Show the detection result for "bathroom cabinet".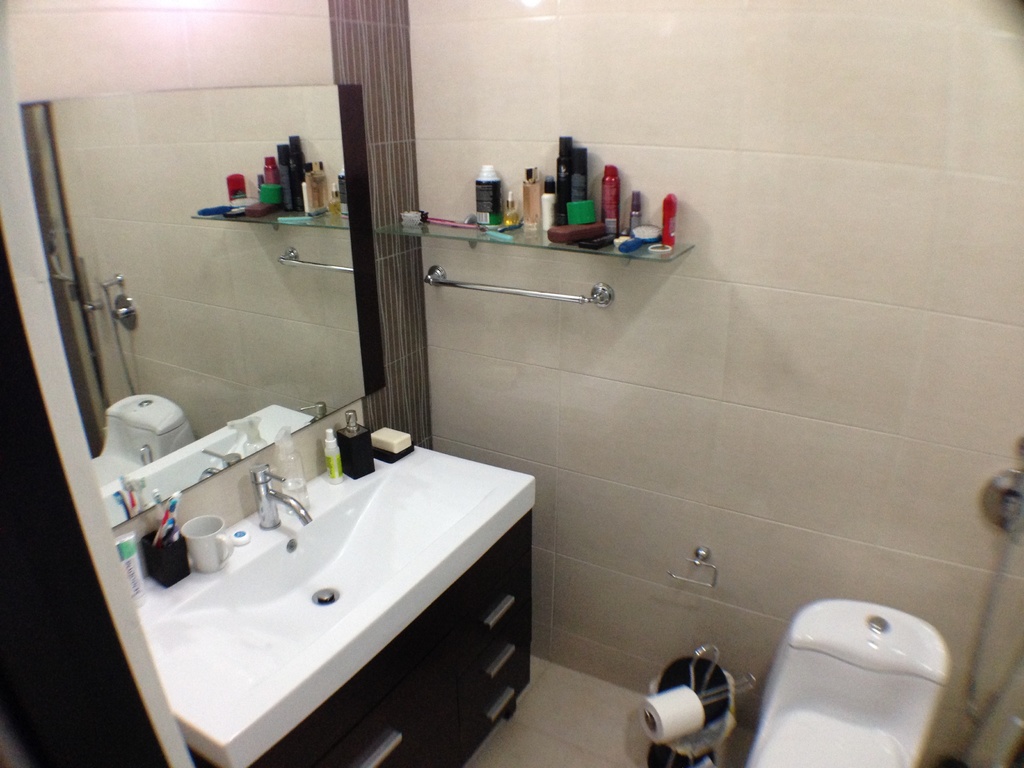
region(126, 437, 540, 767).
